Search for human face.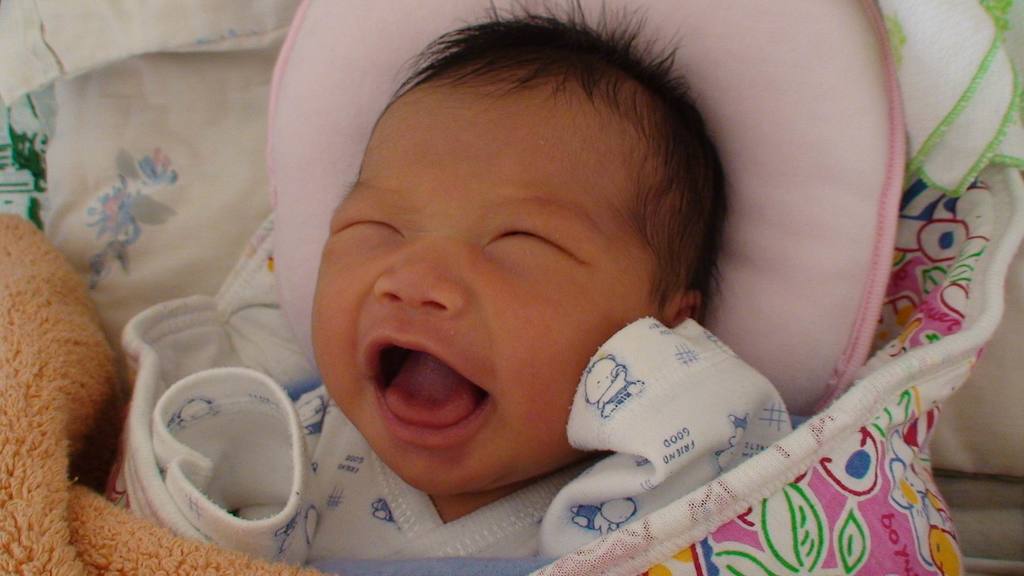
Found at (x1=309, y1=72, x2=674, y2=492).
